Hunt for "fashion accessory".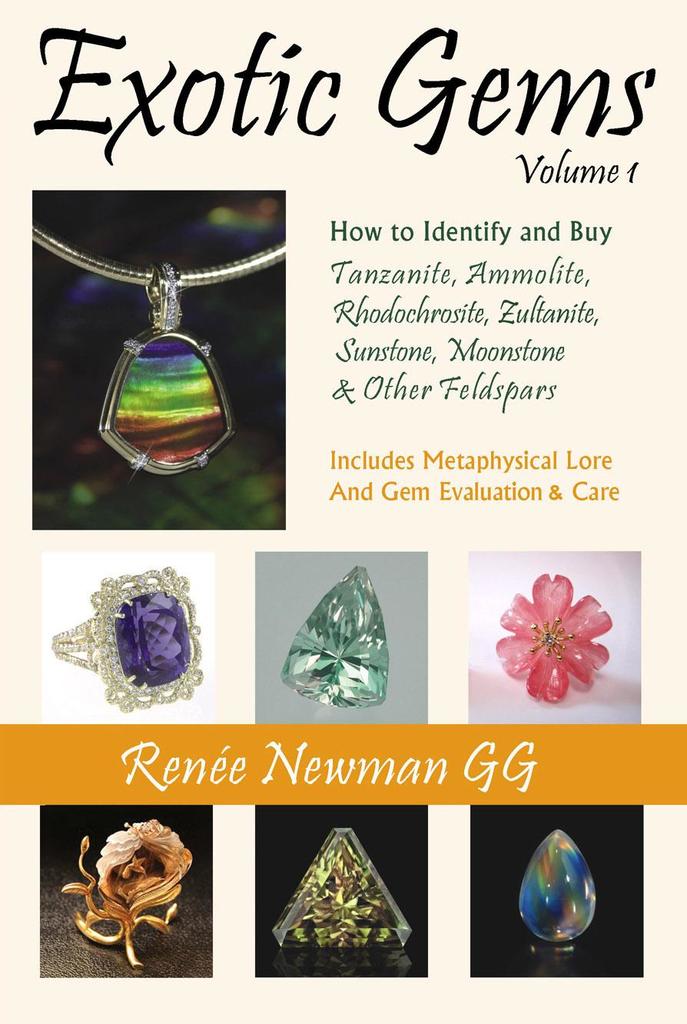
Hunted down at box(492, 574, 615, 702).
